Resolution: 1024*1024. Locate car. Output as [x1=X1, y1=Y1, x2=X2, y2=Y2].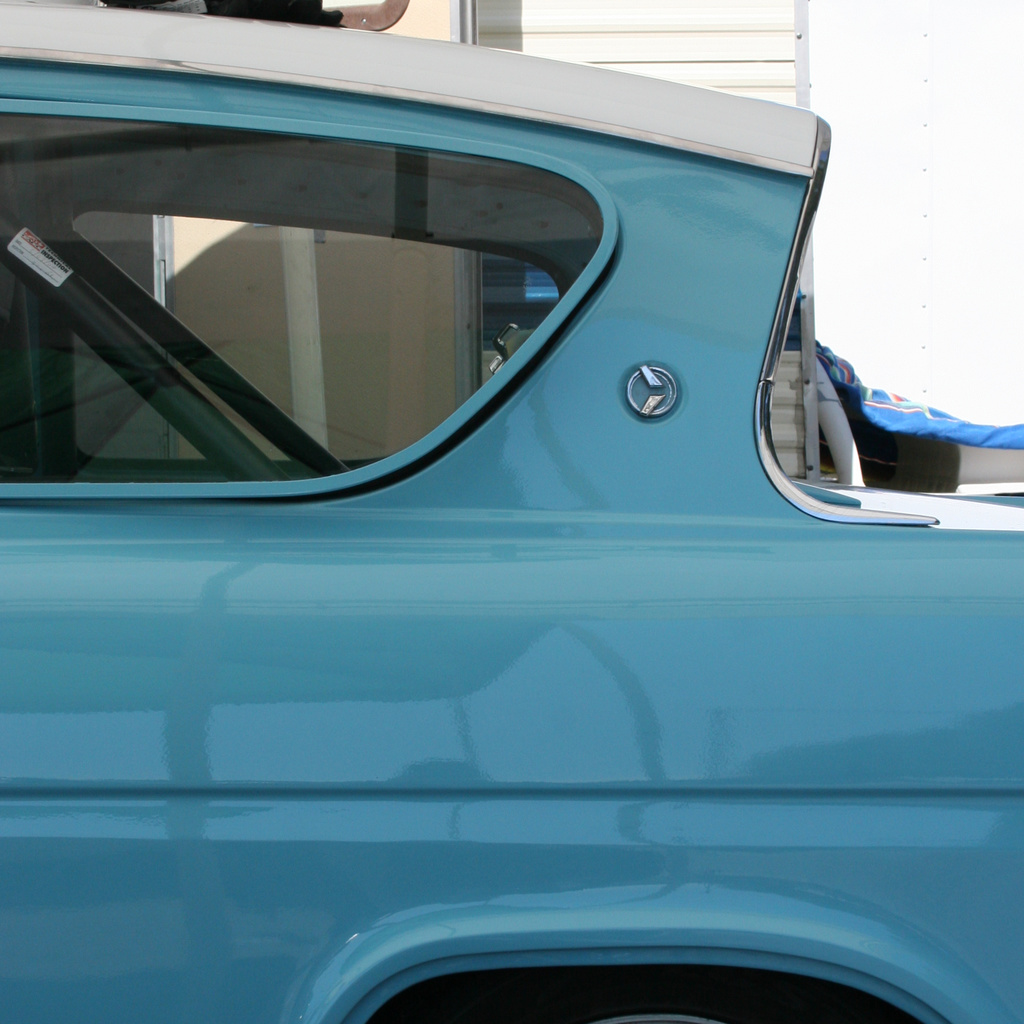
[x1=0, y1=1, x2=1023, y2=1023].
